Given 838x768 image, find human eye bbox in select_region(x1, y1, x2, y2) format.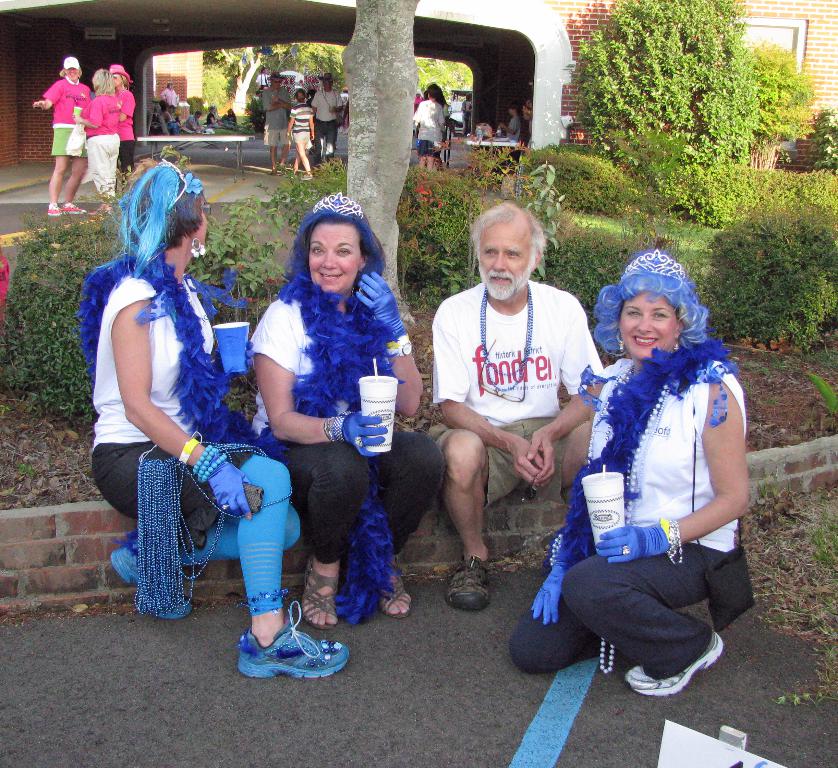
select_region(485, 248, 498, 260).
